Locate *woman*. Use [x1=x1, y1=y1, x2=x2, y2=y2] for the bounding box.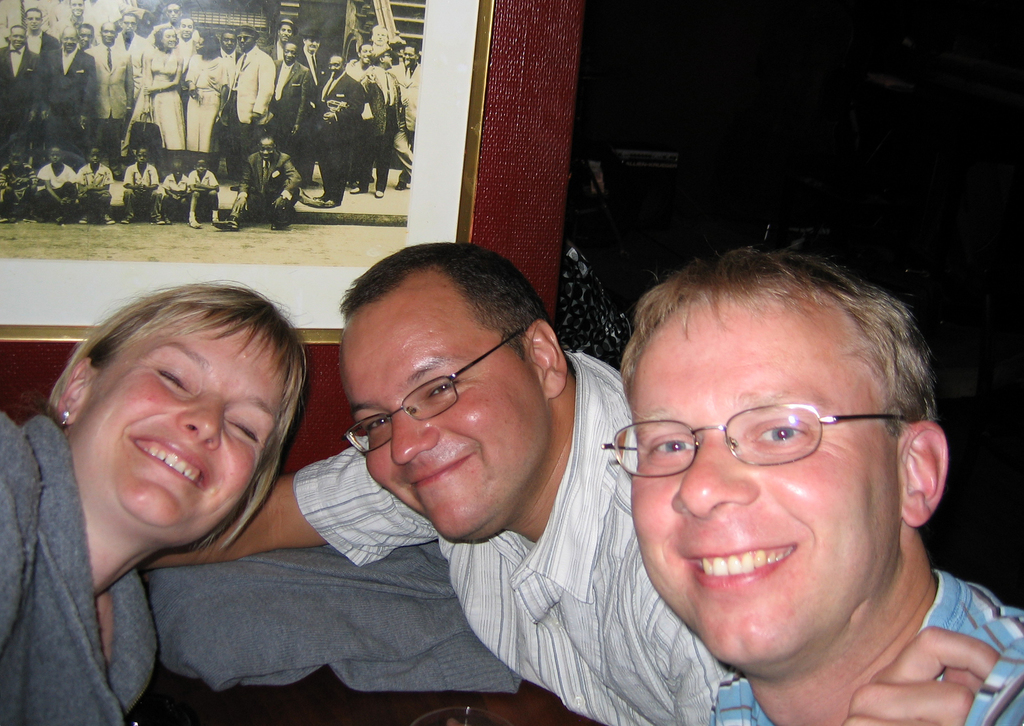
[x1=122, y1=26, x2=188, y2=177].
